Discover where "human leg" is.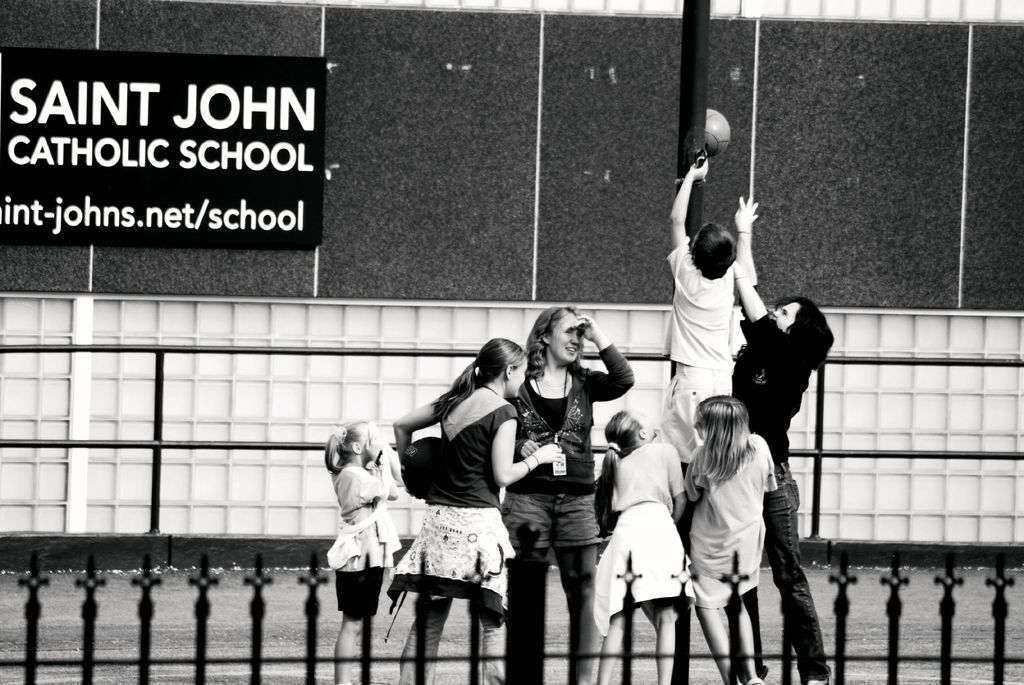
Discovered at 551, 477, 601, 683.
